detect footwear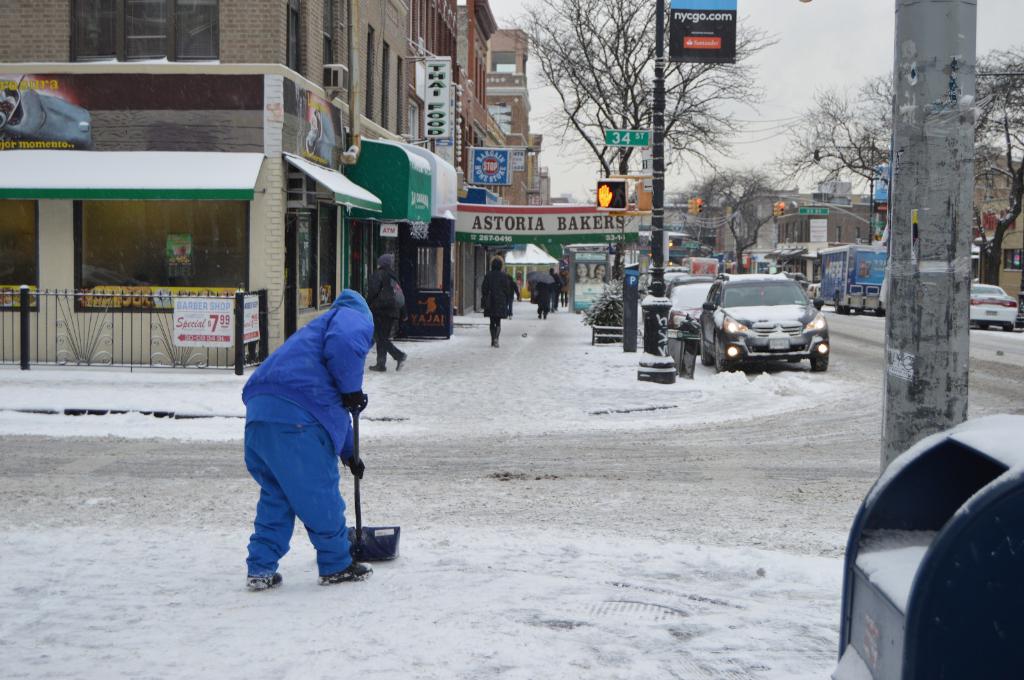
[left=397, top=353, right=406, bottom=370]
